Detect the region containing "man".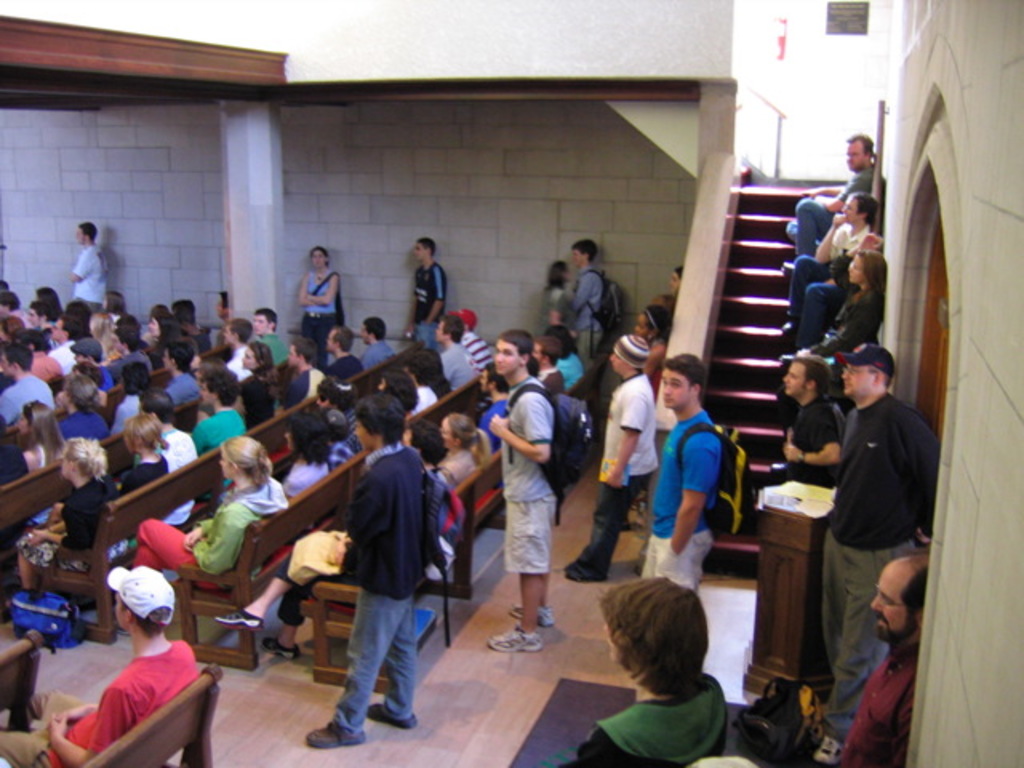
BBox(565, 558, 726, 766).
